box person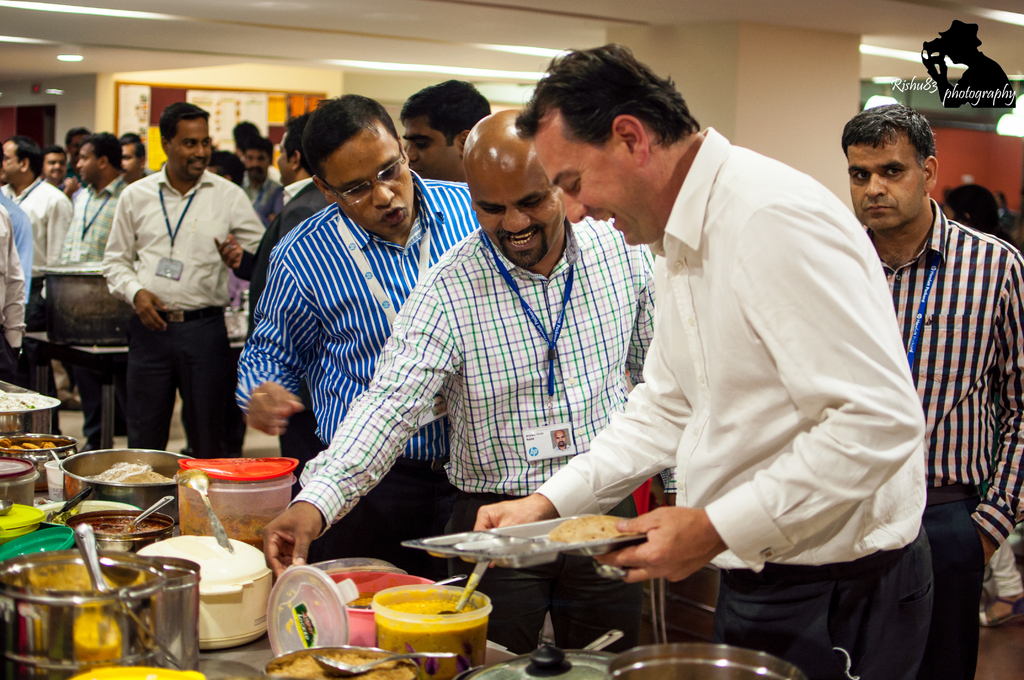
<region>924, 20, 1018, 108</region>
